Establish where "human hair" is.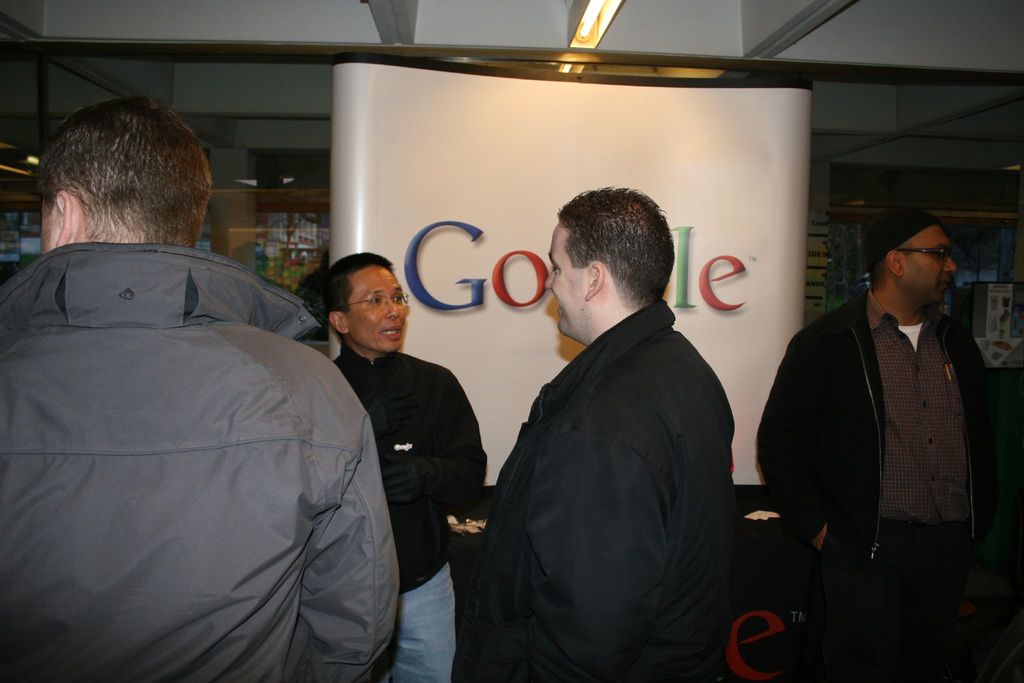
Established at pyautogui.locateOnScreen(557, 186, 675, 313).
